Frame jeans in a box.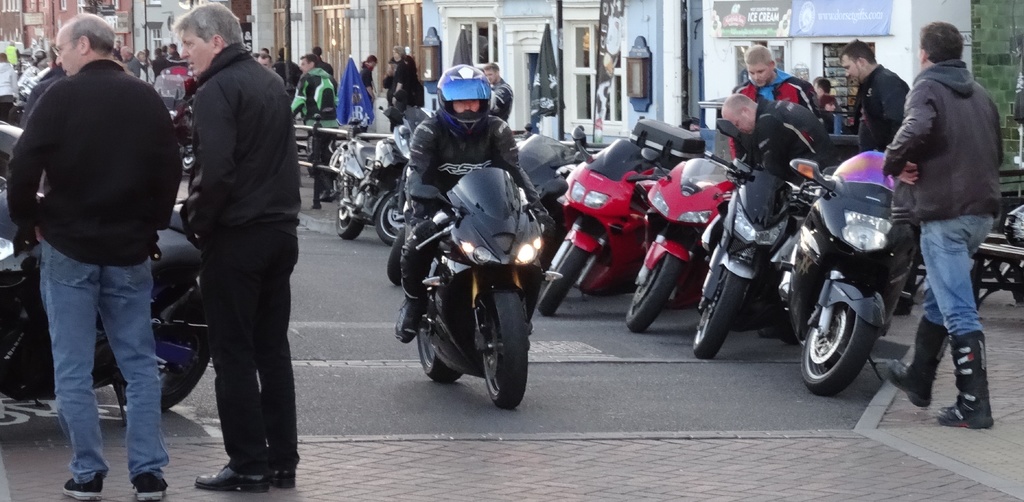
rect(384, 211, 438, 311).
